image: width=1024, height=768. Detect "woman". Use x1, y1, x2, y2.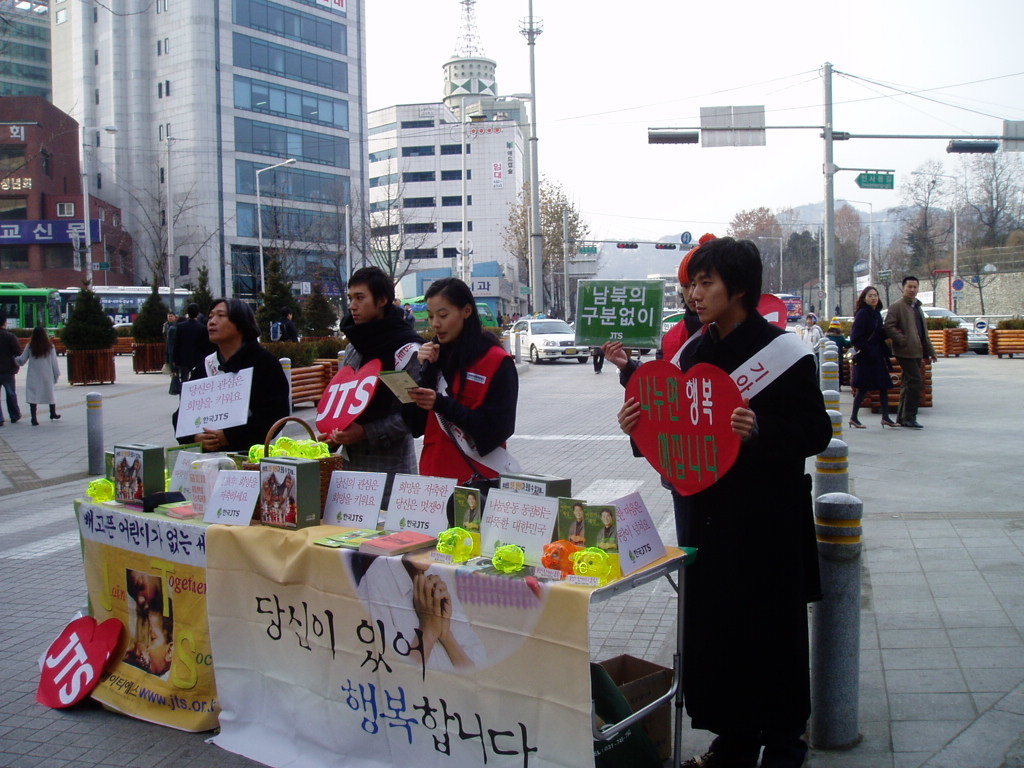
402, 281, 511, 487.
